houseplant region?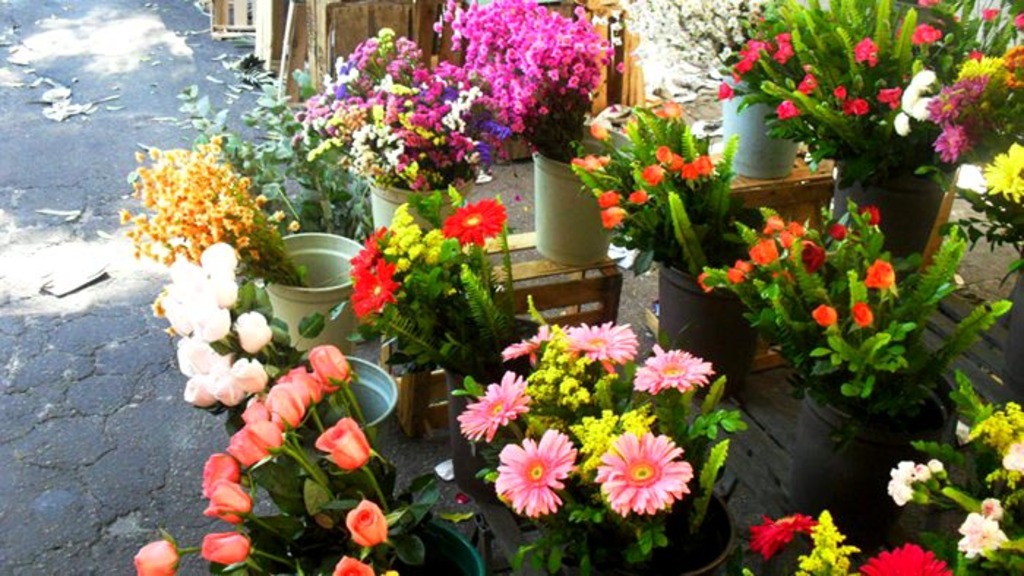
{"x1": 699, "y1": 202, "x2": 976, "y2": 515}
